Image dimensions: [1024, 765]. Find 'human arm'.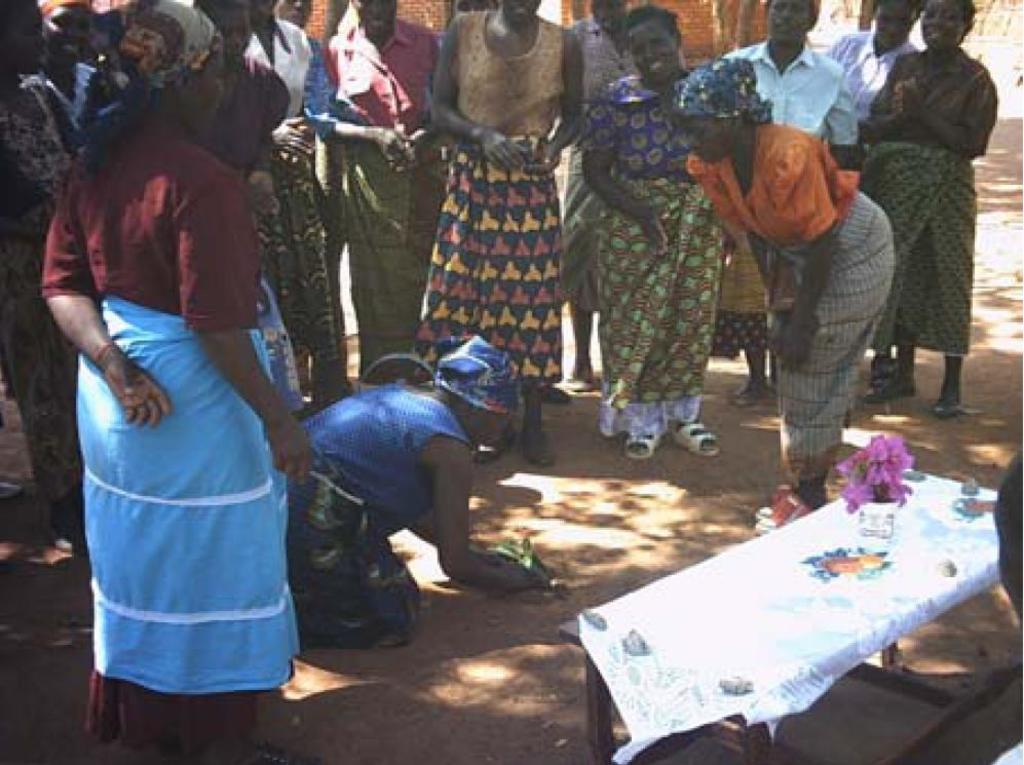
<region>401, 35, 453, 184</region>.
